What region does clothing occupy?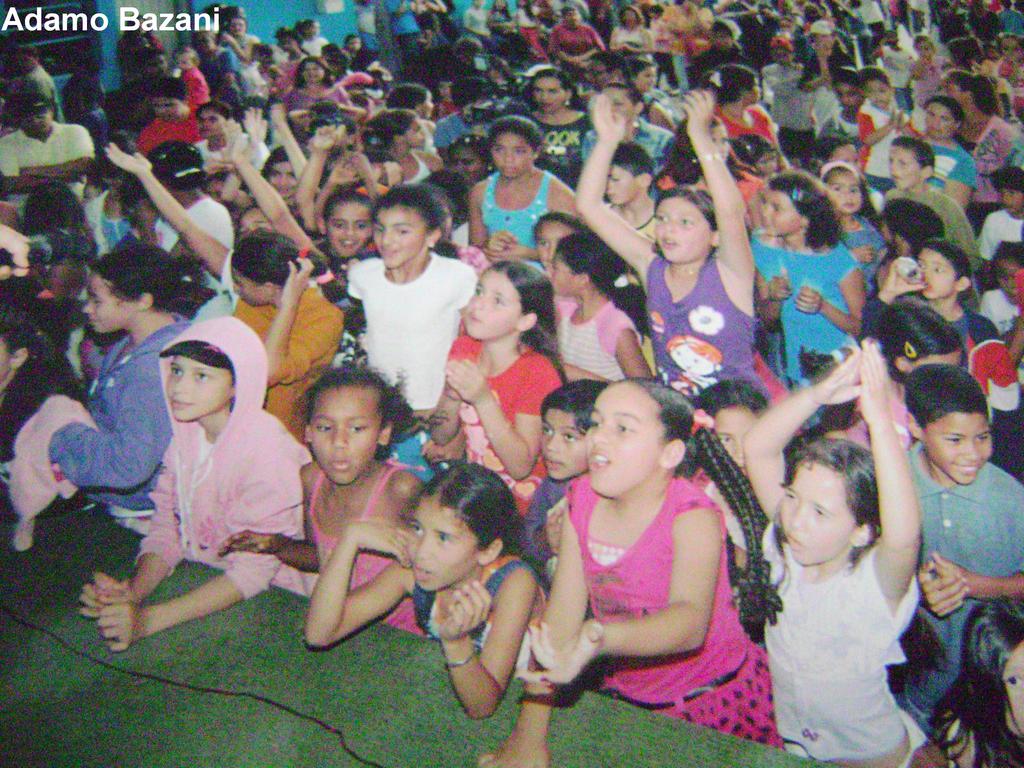
bbox(612, 24, 662, 74).
